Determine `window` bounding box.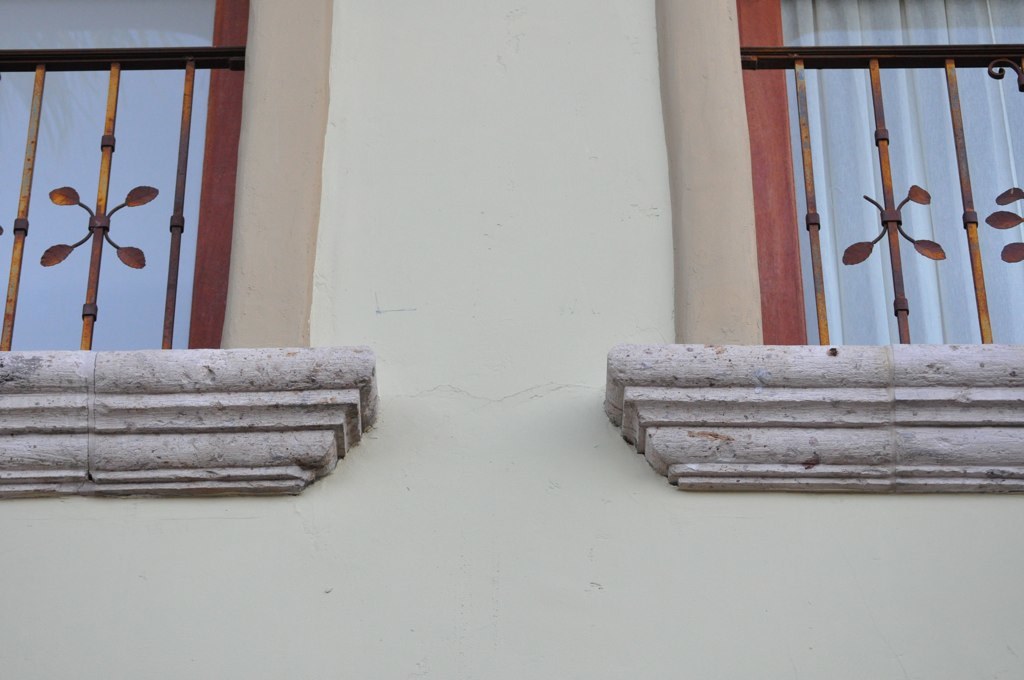
Determined: (left=0, top=0, right=252, bottom=345).
